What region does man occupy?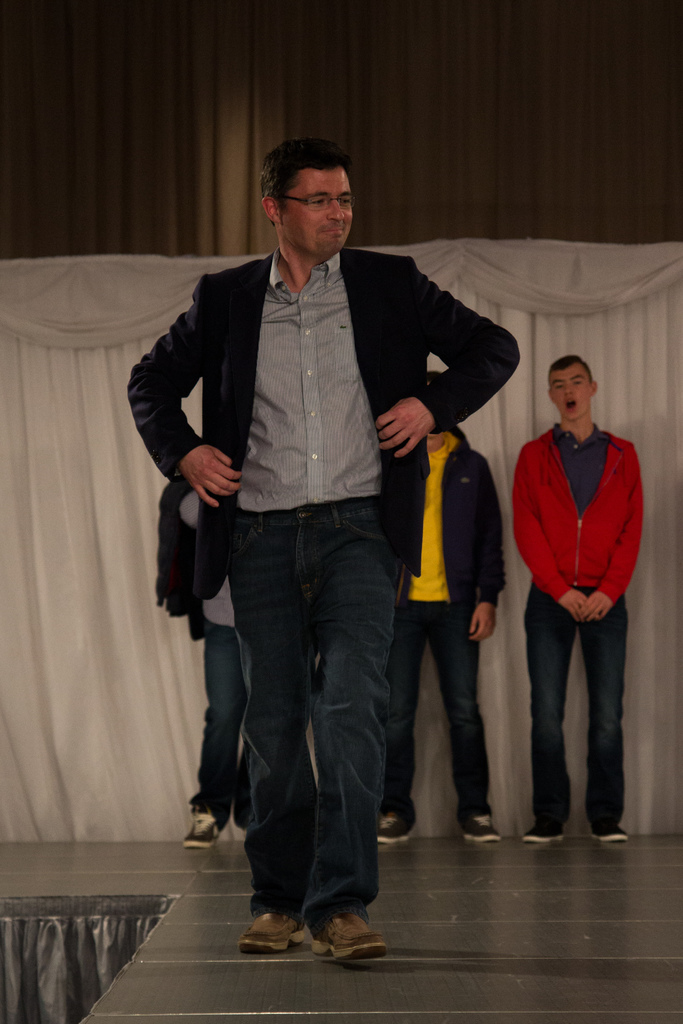
box=[388, 437, 500, 848].
